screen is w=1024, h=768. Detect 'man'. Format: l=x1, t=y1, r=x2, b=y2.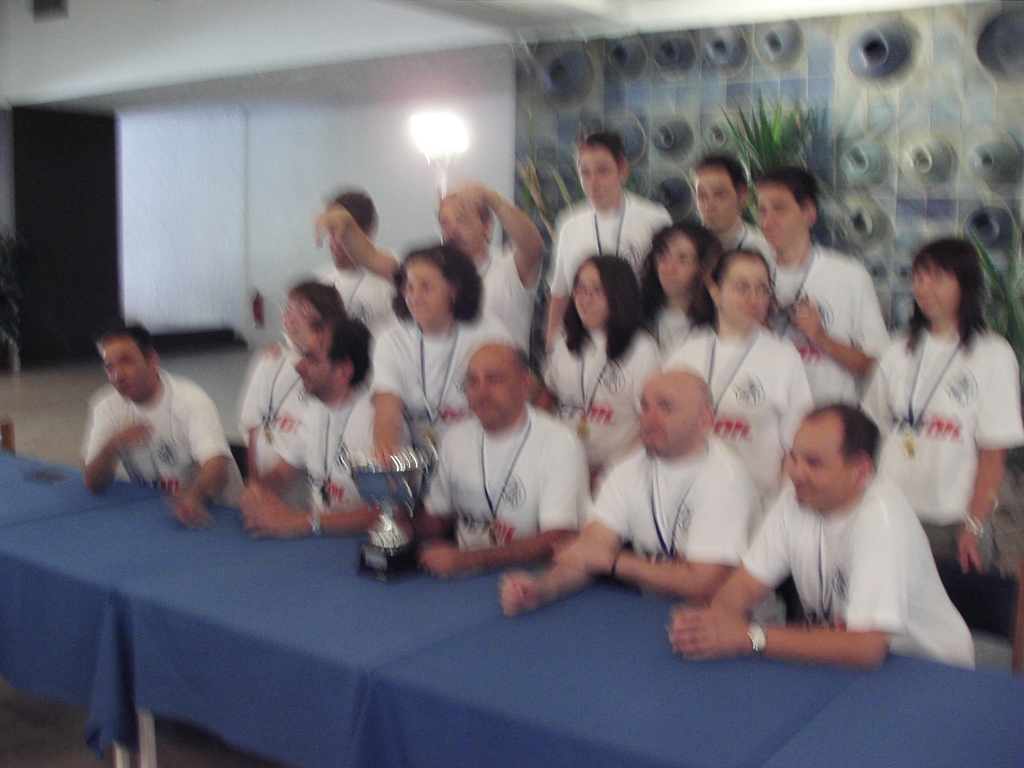
l=76, t=308, r=268, b=517.
